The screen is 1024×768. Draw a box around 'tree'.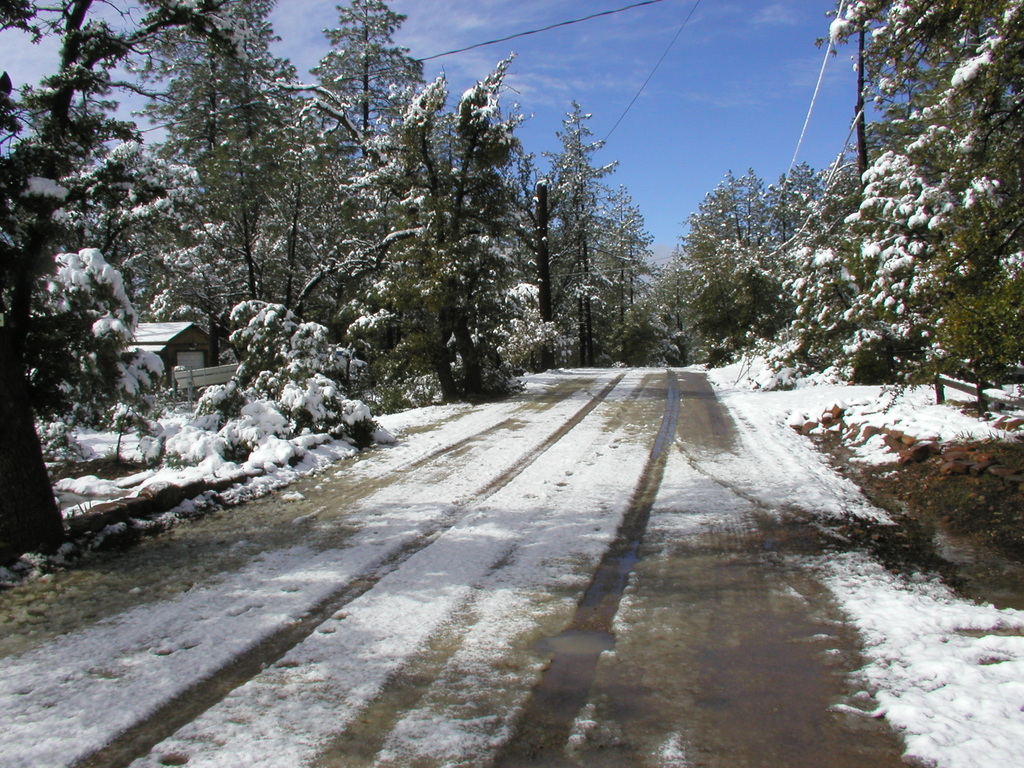
x1=0 y1=63 x2=168 y2=435.
